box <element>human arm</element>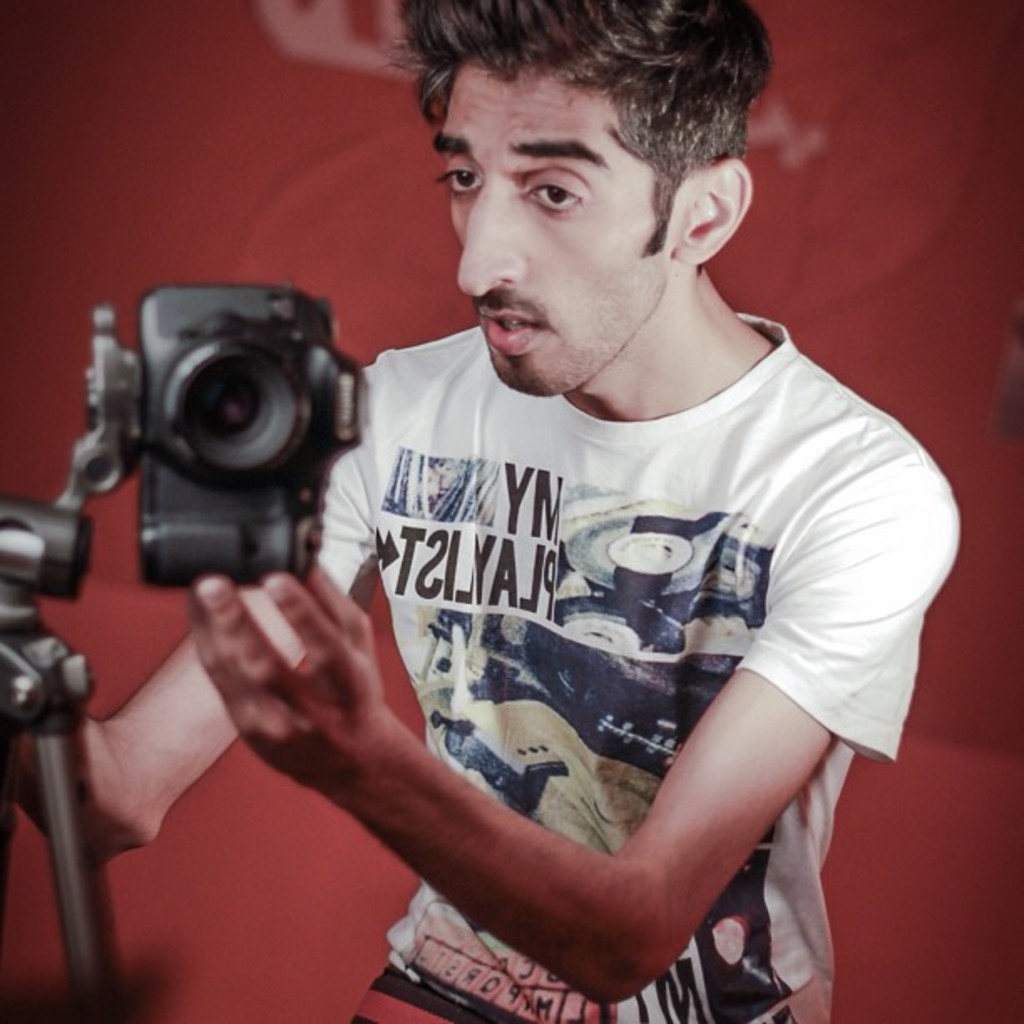
pyautogui.locateOnScreen(151, 517, 810, 1009)
